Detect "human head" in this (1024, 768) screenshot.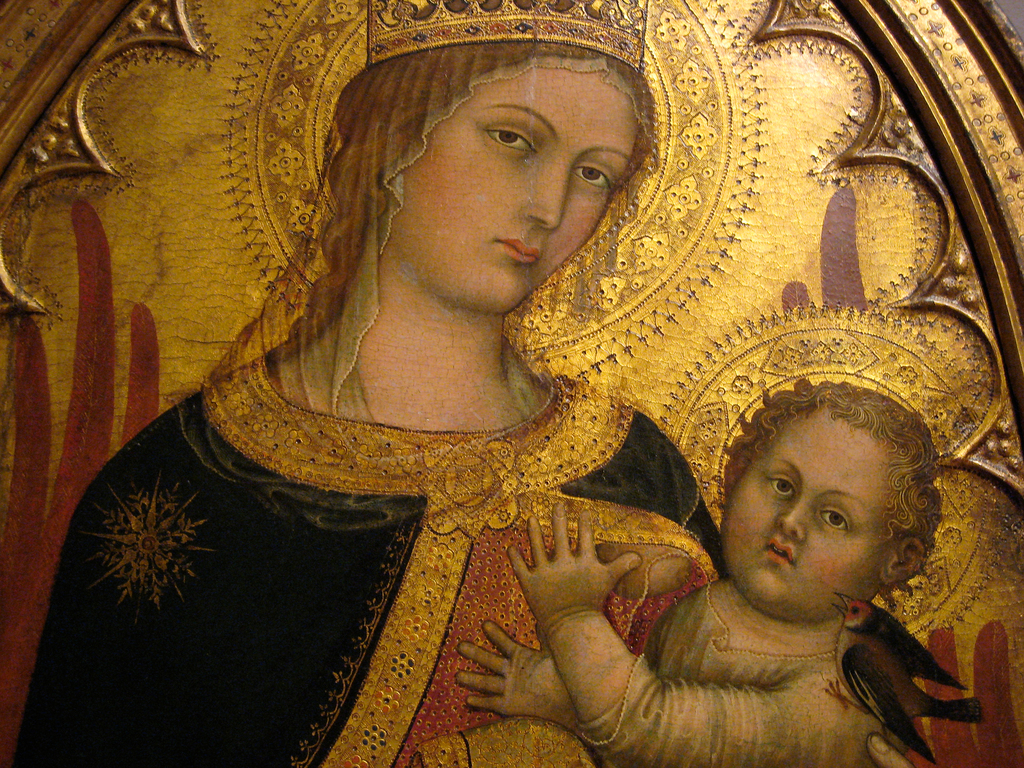
Detection: <box>330,47,652,308</box>.
